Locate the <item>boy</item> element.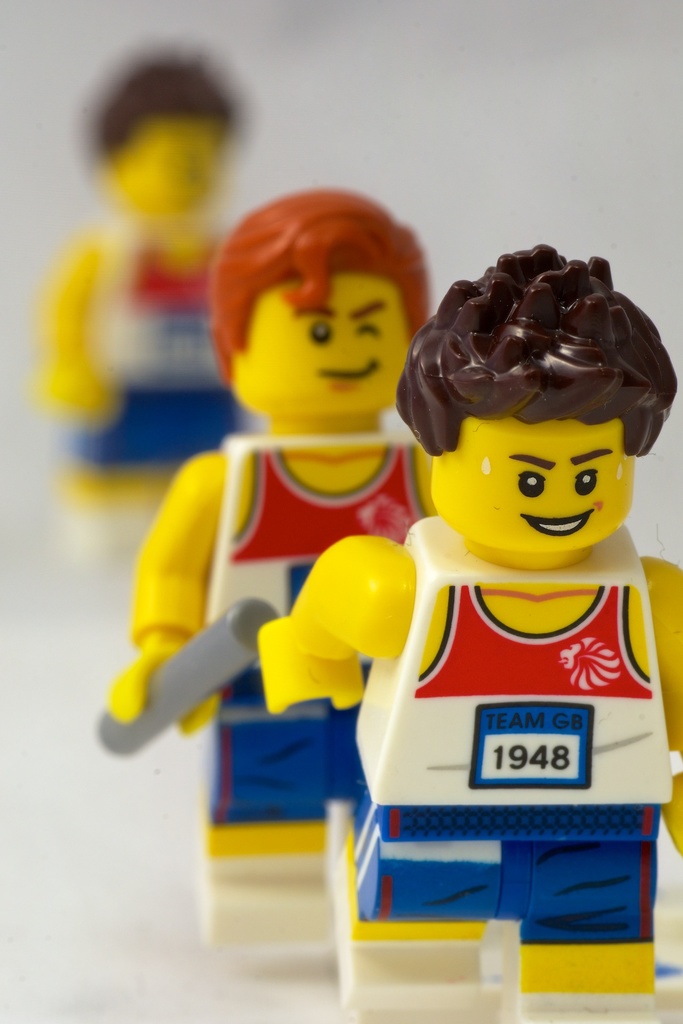
Element bbox: 43:49:236:554.
